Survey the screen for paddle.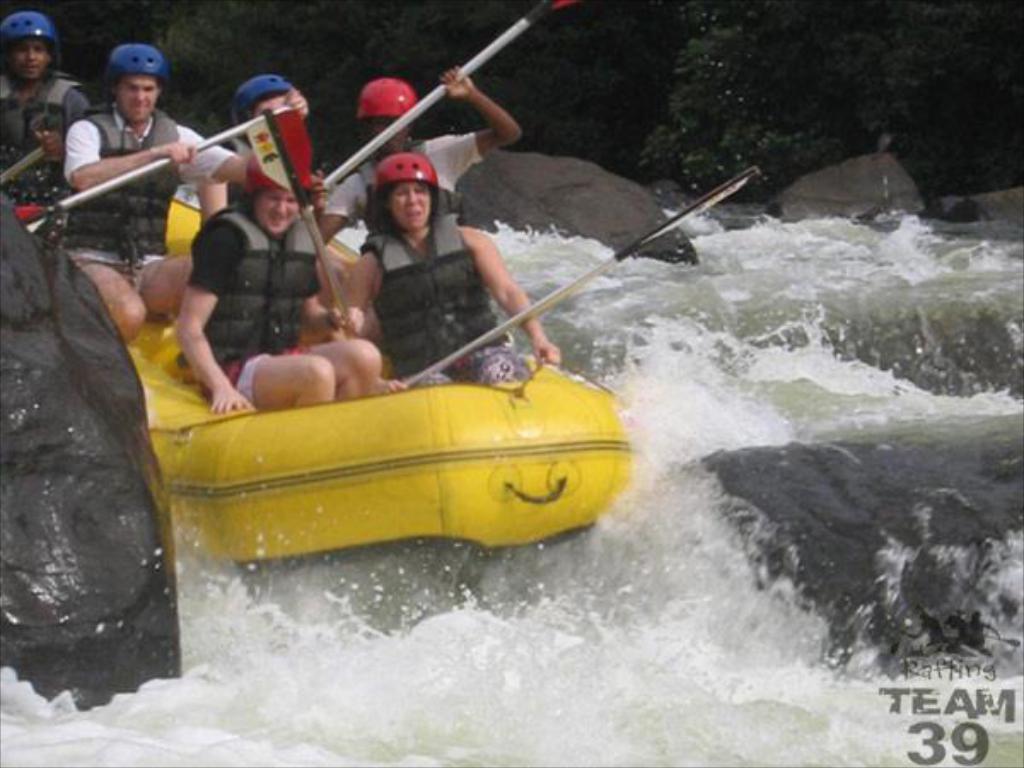
Survey found: bbox=[0, 147, 43, 188].
